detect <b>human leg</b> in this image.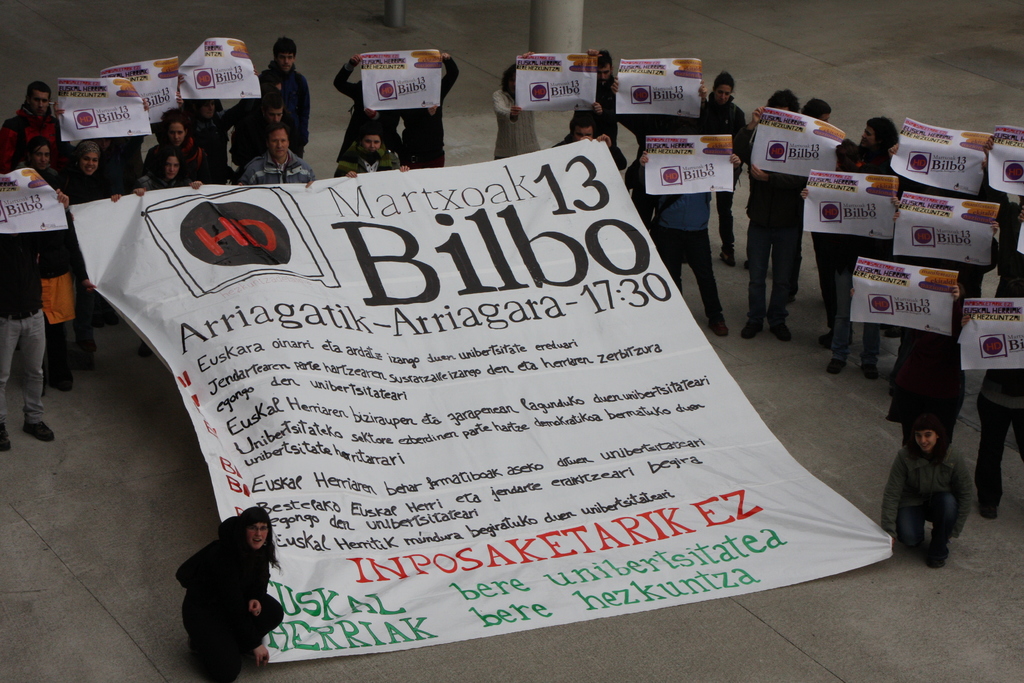
Detection: BBox(833, 257, 851, 383).
